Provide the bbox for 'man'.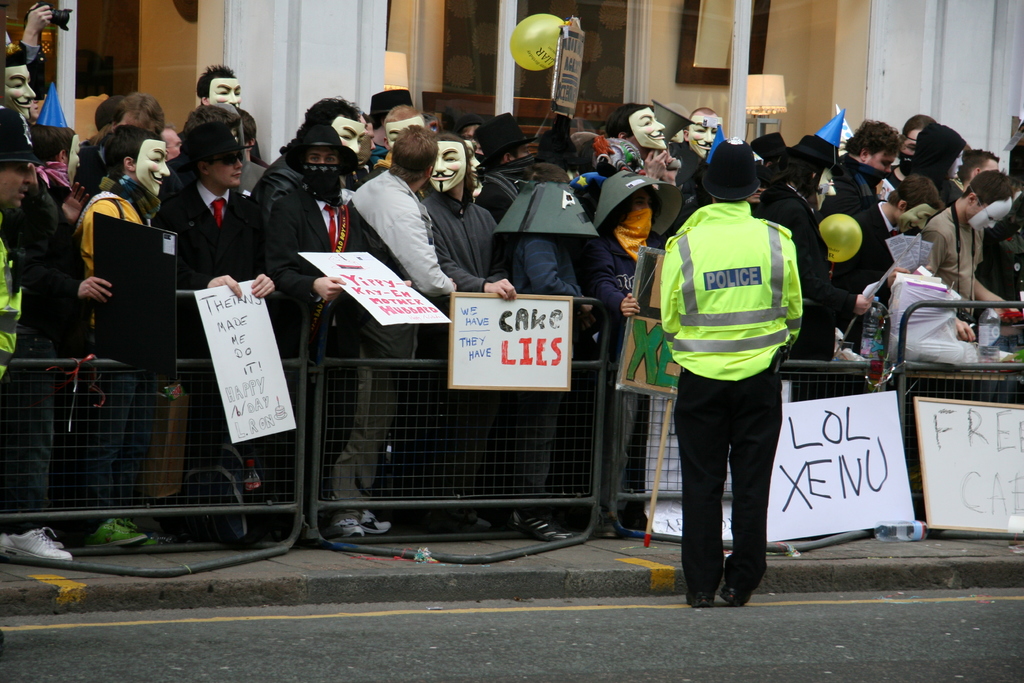
Rect(0, 110, 37, 379).
